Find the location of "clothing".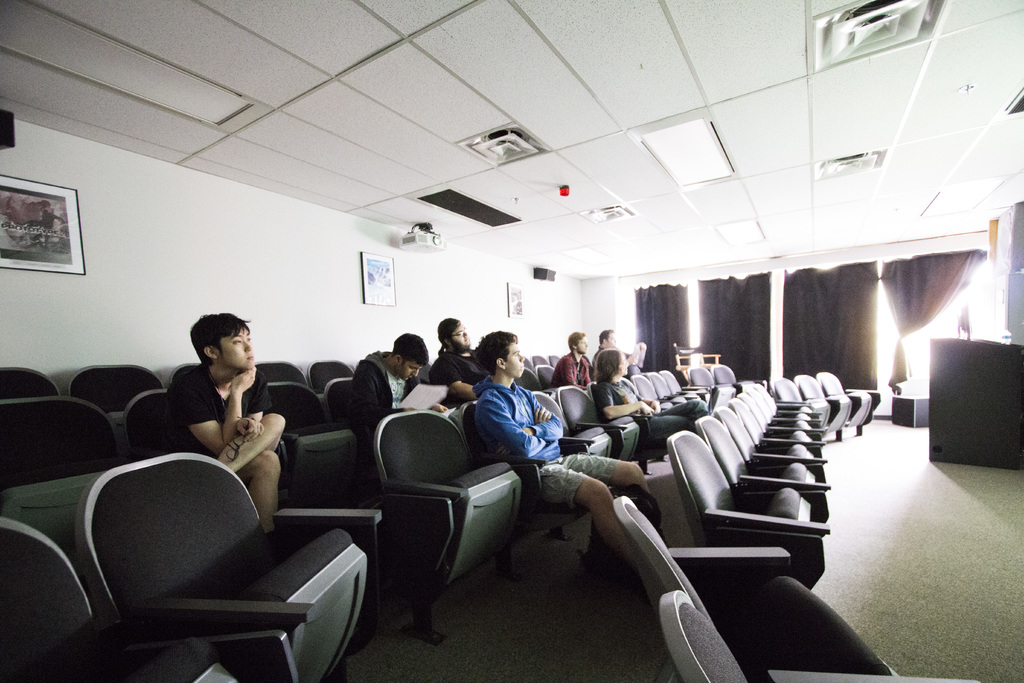
Location: pyautogui.locateOnScreen(472, 377, 614, 503).
